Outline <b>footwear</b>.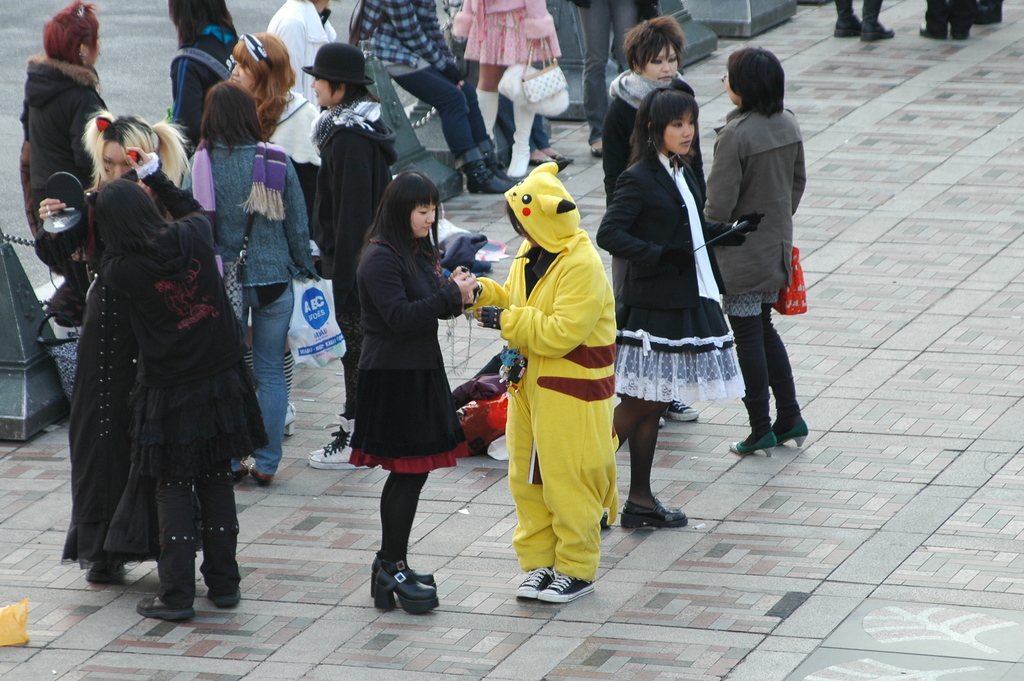
Outline: 954 1 975 35.
